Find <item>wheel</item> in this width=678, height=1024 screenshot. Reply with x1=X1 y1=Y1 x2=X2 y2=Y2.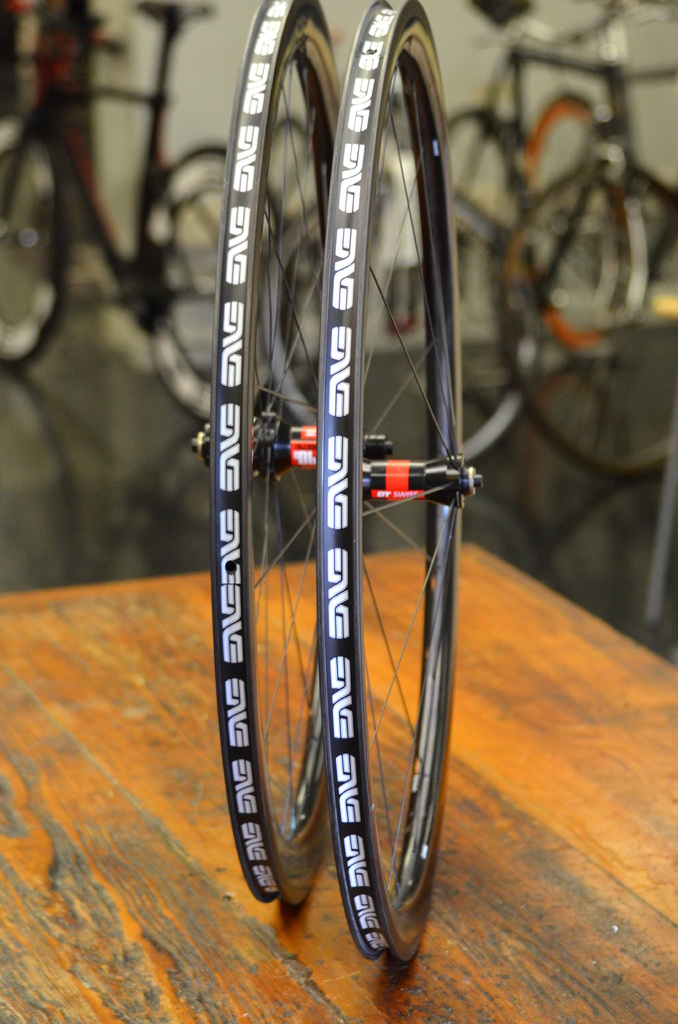
x1=255 y1=172 x2=542 y2=468.
